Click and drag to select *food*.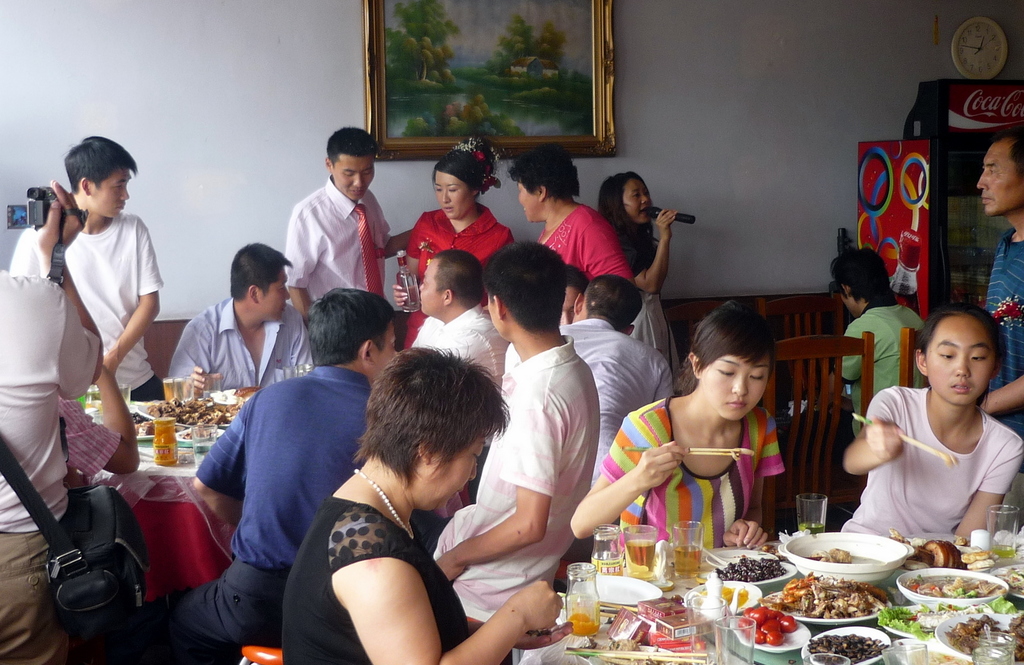
Selection: (731, 449, 744, 463).
